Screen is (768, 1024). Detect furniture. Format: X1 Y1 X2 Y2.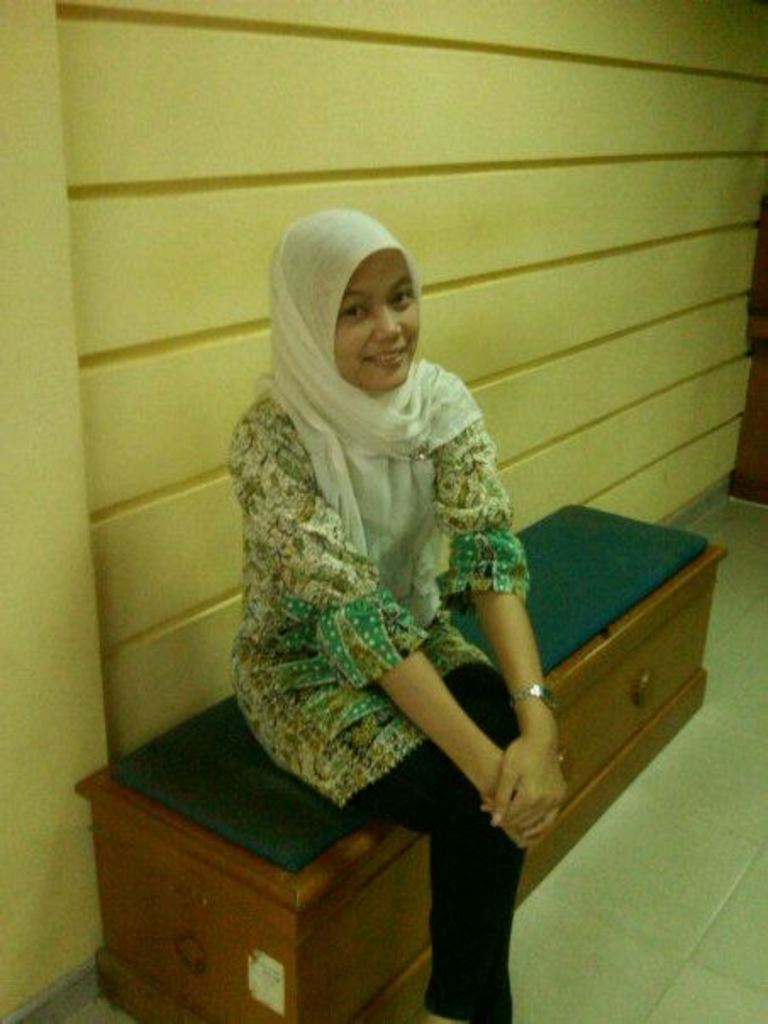
76 504 729 1022.
